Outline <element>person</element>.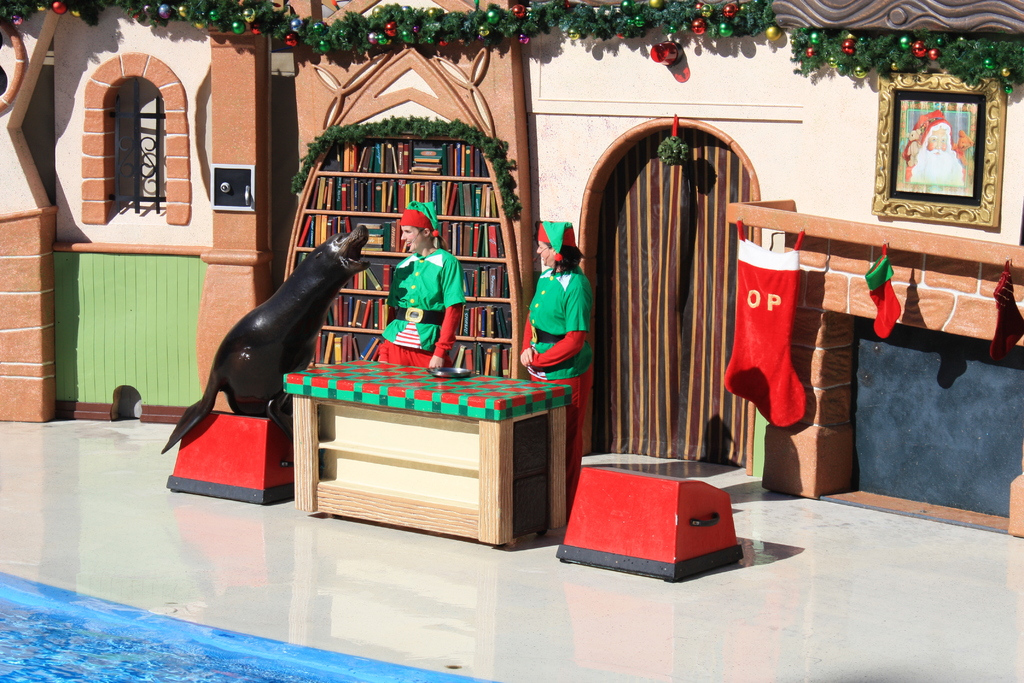
Outline: rect(903, 110, 964, 183).
